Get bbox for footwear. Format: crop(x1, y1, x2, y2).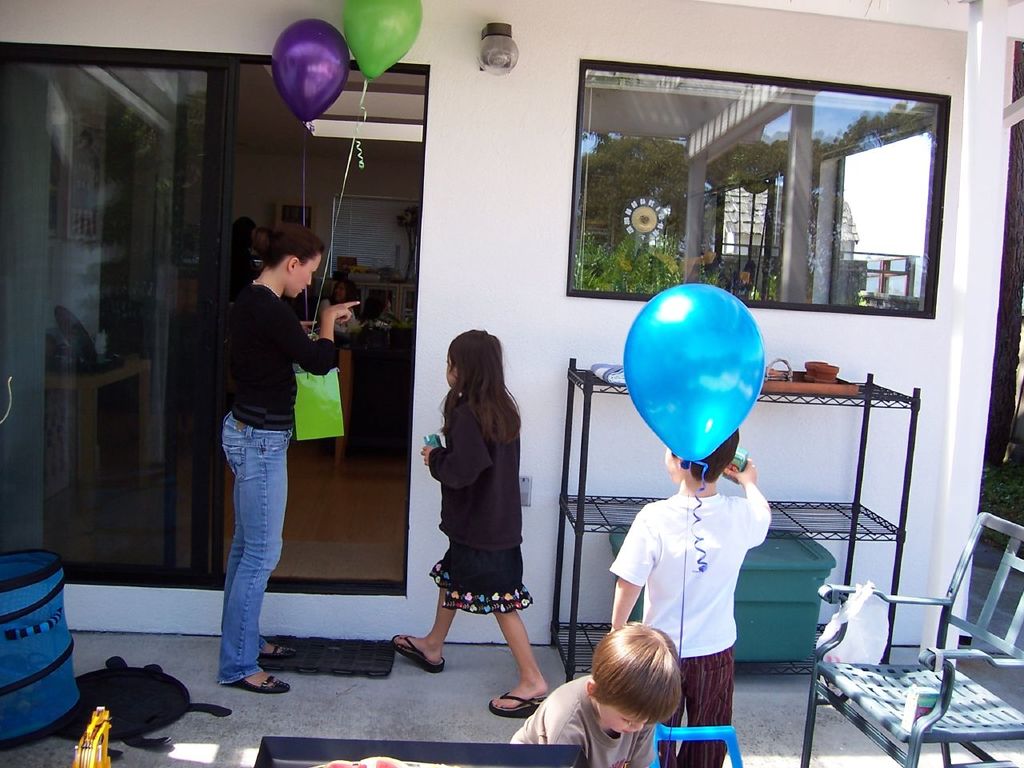
crop(225, 670, 292, 696).
